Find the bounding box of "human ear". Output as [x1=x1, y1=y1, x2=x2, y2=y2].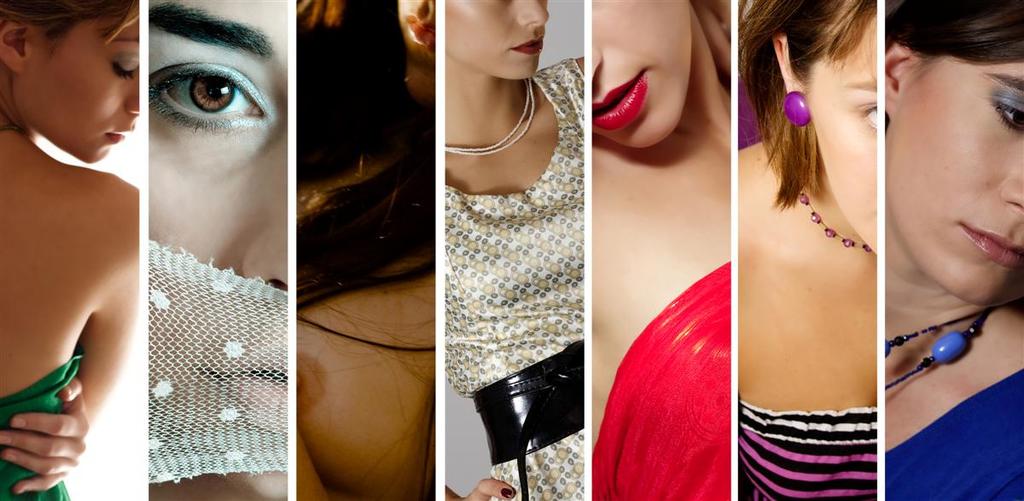
[x1=884, y1=45, x2=911, y2=116].
